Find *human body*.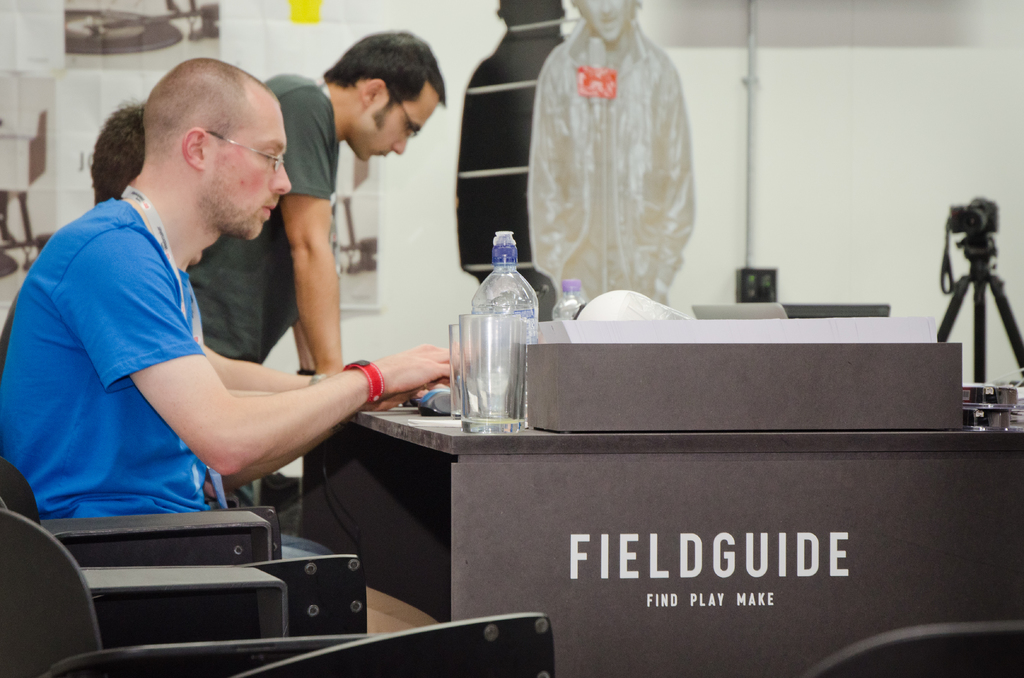
525/21/698/314.
